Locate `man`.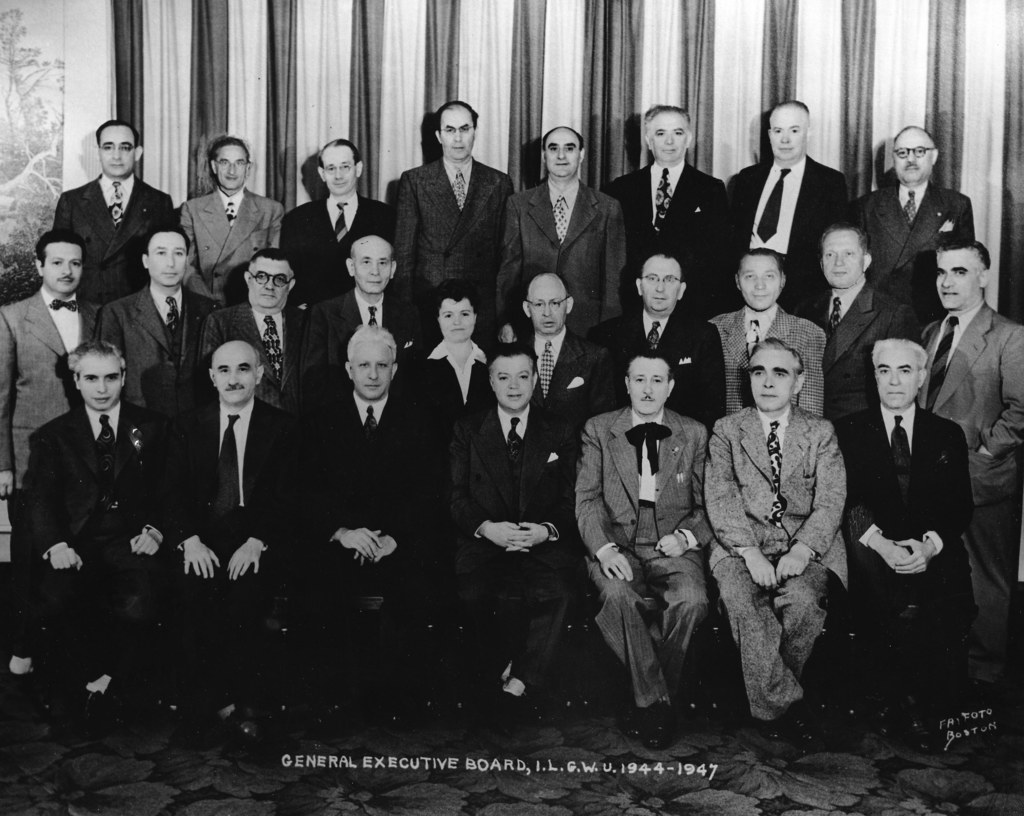
Bounding box: (left=700, top=332, right=845, bottom=769).
